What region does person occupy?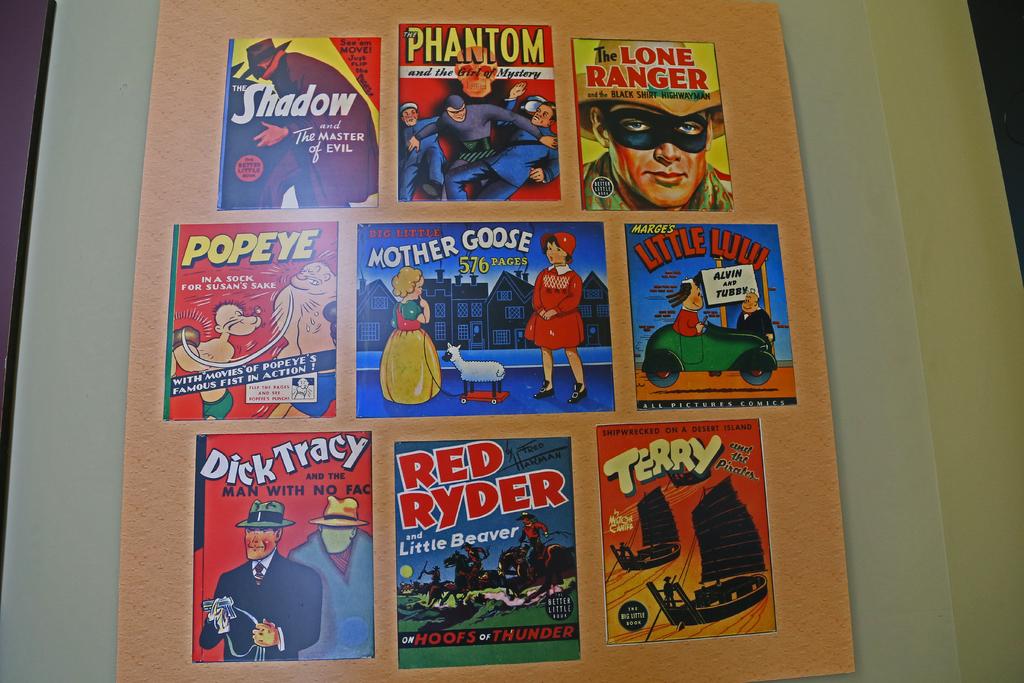
(407, 95, 557, 201).
